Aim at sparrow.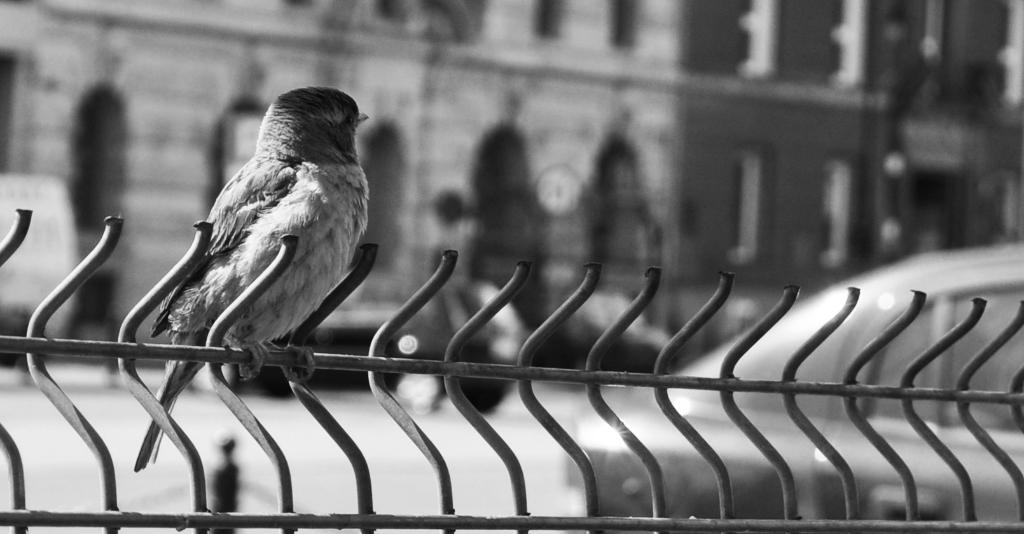
Aimed at 136, 86, 370, 470.
